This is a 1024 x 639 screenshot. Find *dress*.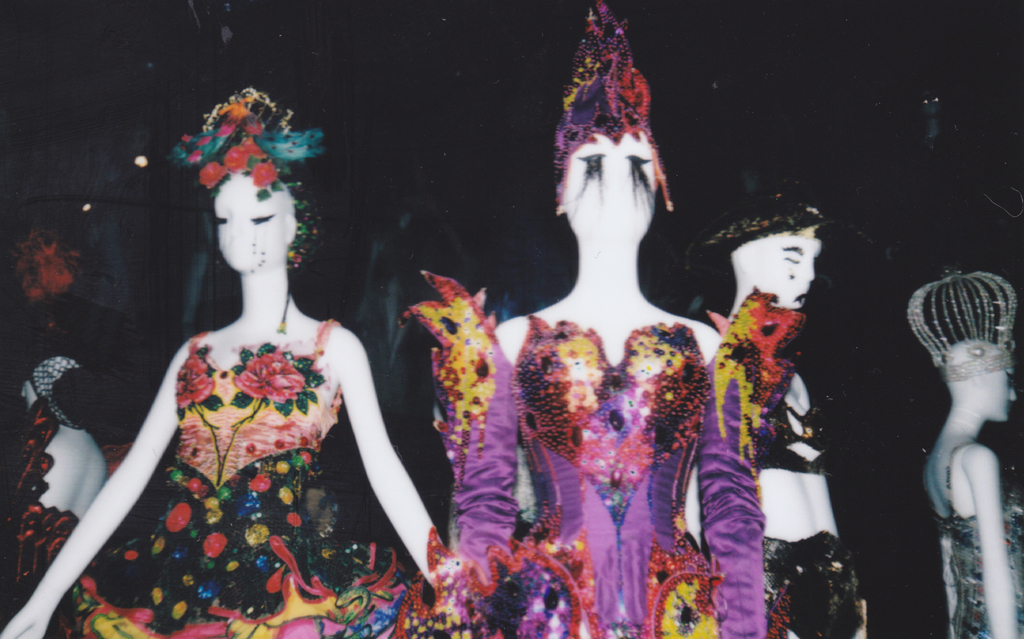
Bounding box: <region>932, 442, 1023, 638</region>.
